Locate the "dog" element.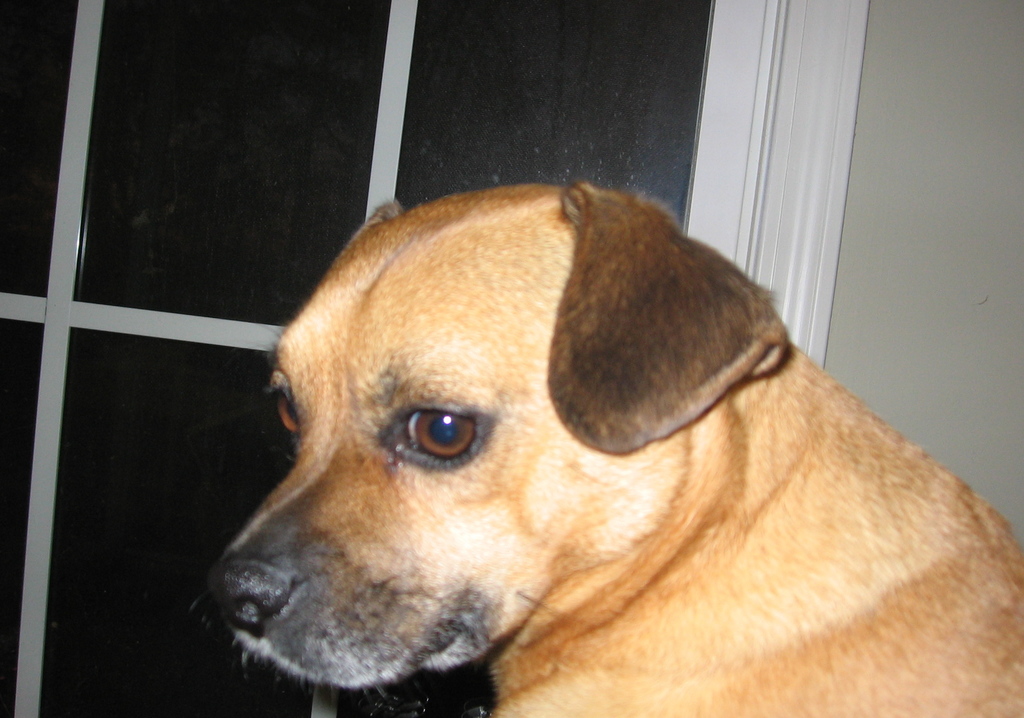
Element bbox: bbox=(194, 182, 1023, 717).
